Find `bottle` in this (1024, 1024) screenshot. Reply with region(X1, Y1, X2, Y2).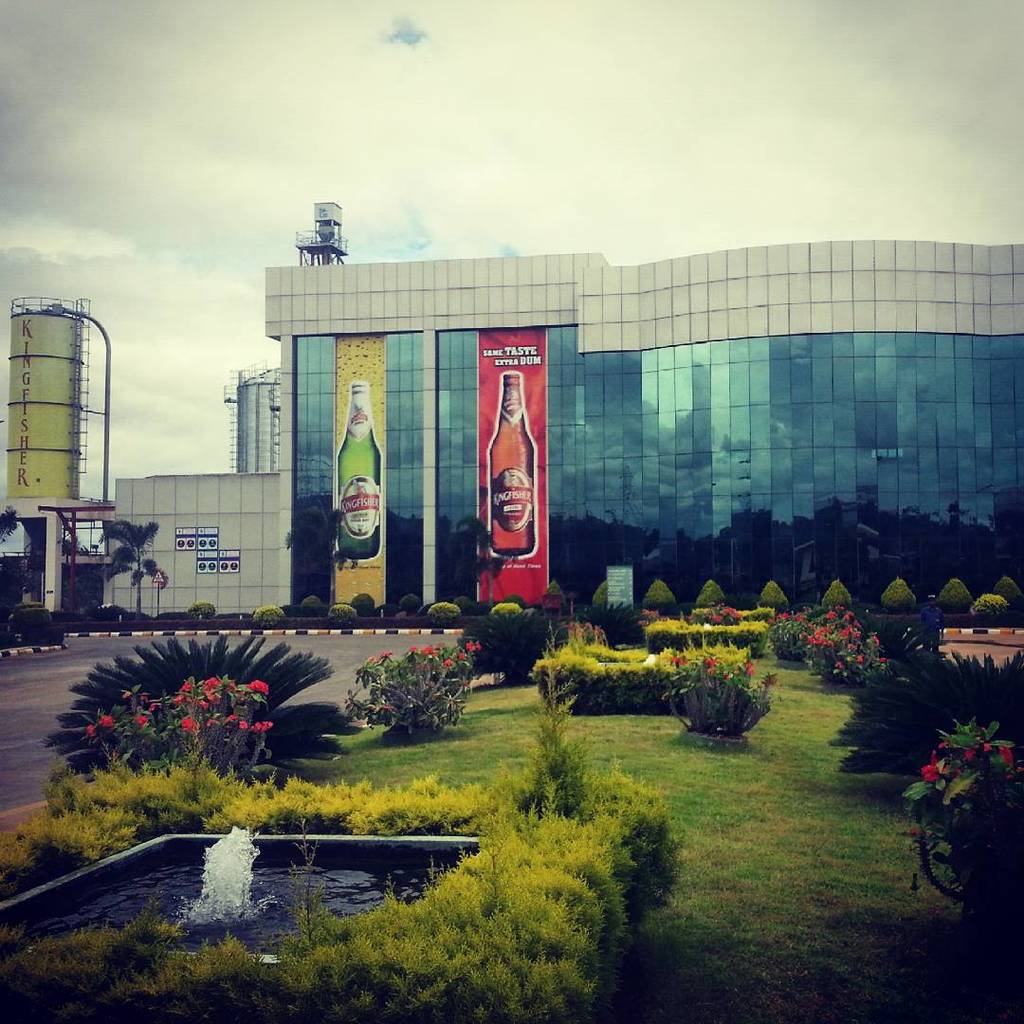
region(337, 384, 385, 554).
